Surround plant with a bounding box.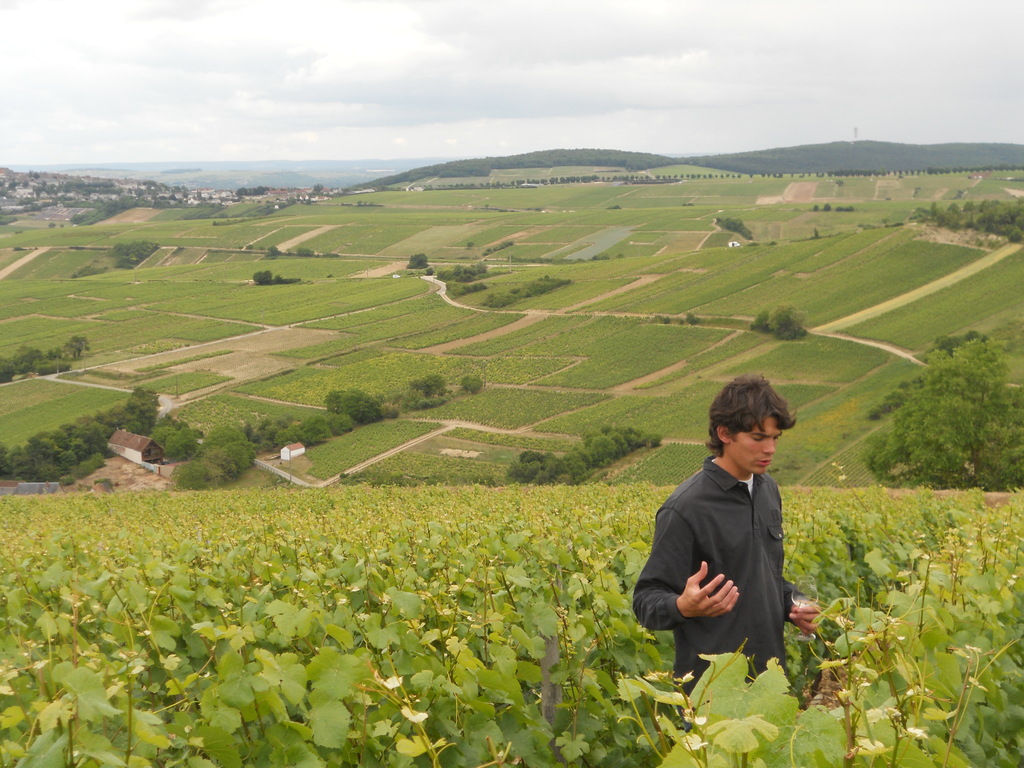
detection(112, 238, 157, 269).
